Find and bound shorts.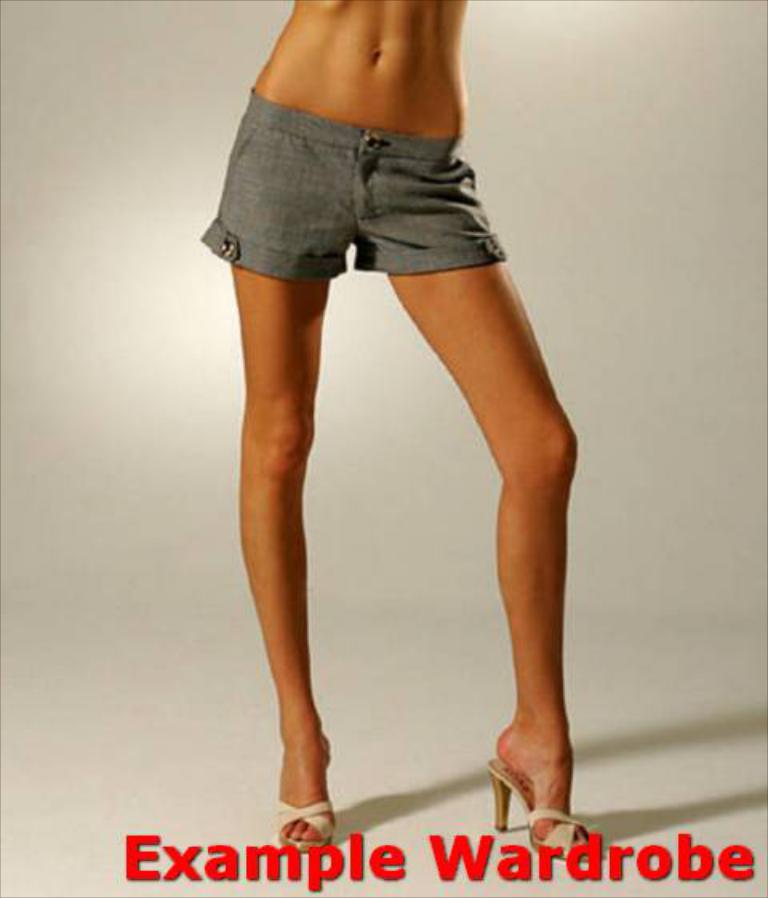
Bound: crop(184, 86, 547, 290).
